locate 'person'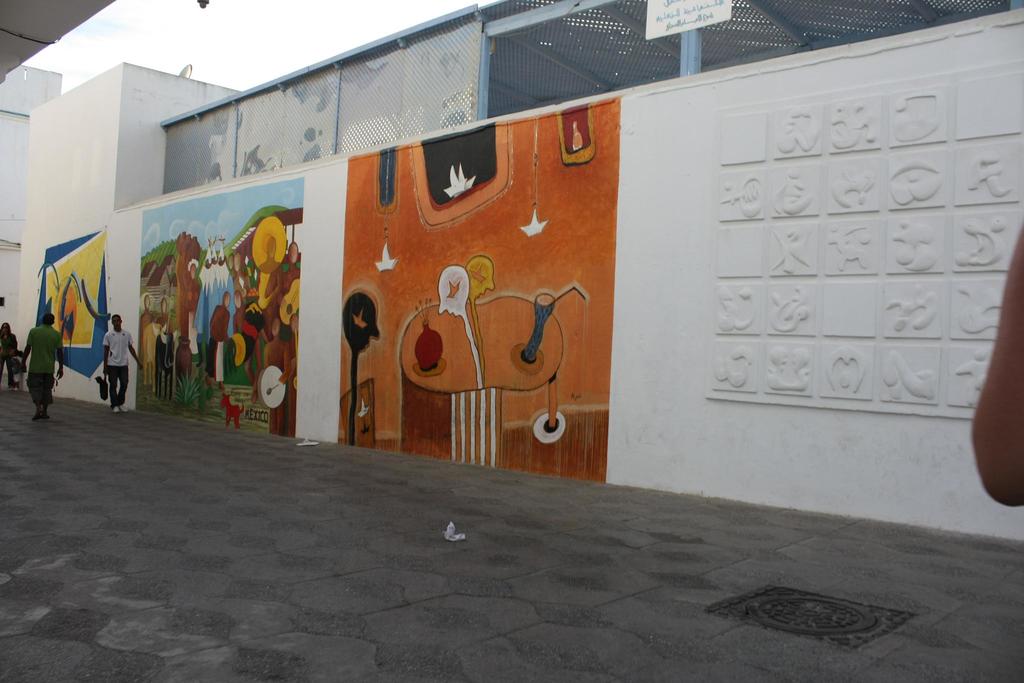
102/317/139/418
